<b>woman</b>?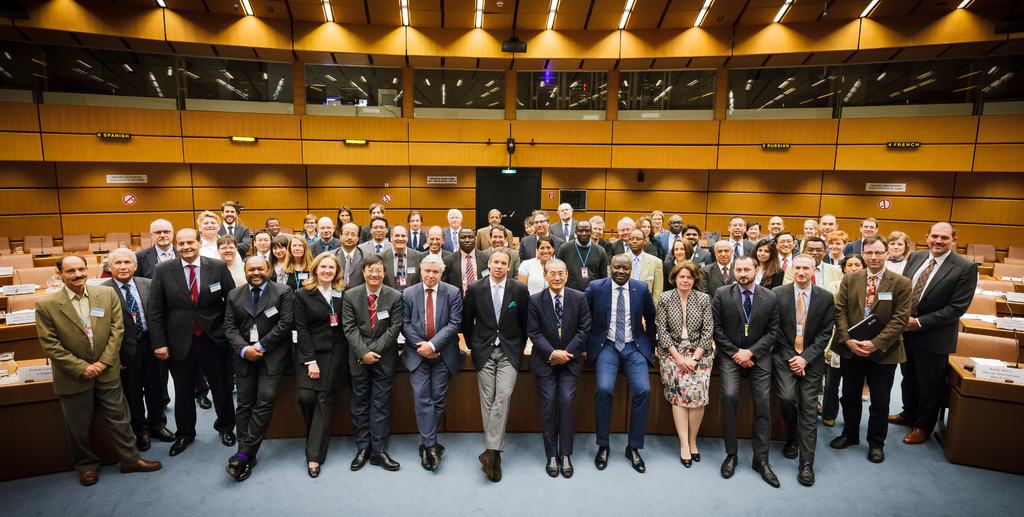
x1=746 y1=220 x2=762 y2=244
